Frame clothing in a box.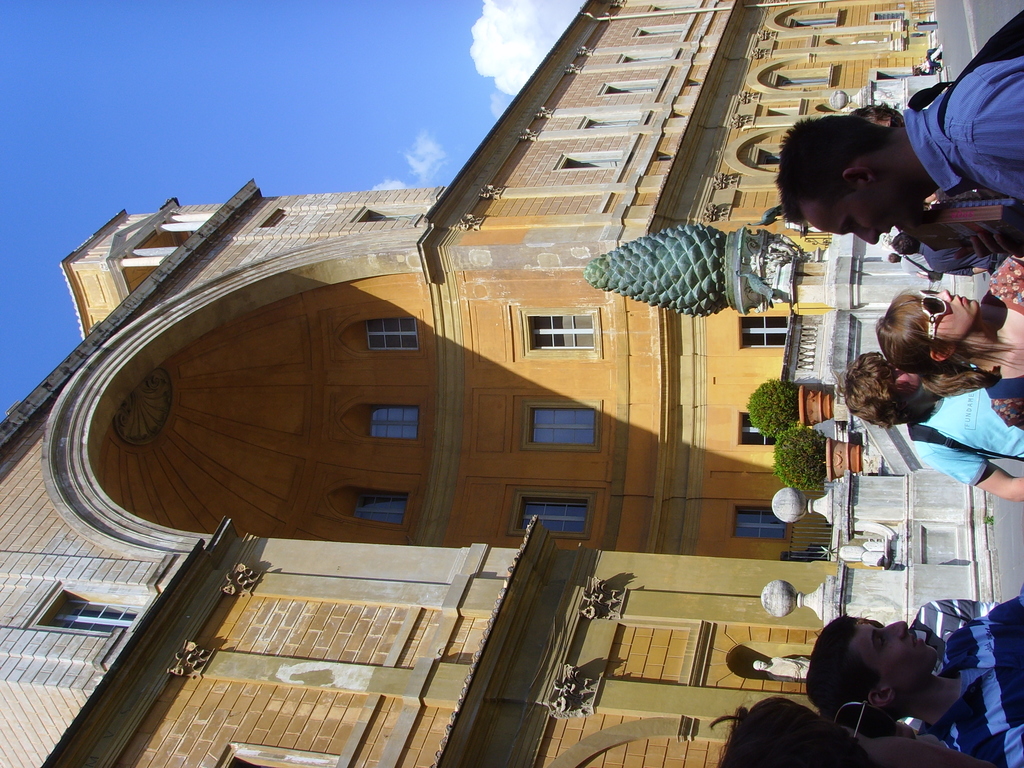
detection(904, 54, 1023, 204).
